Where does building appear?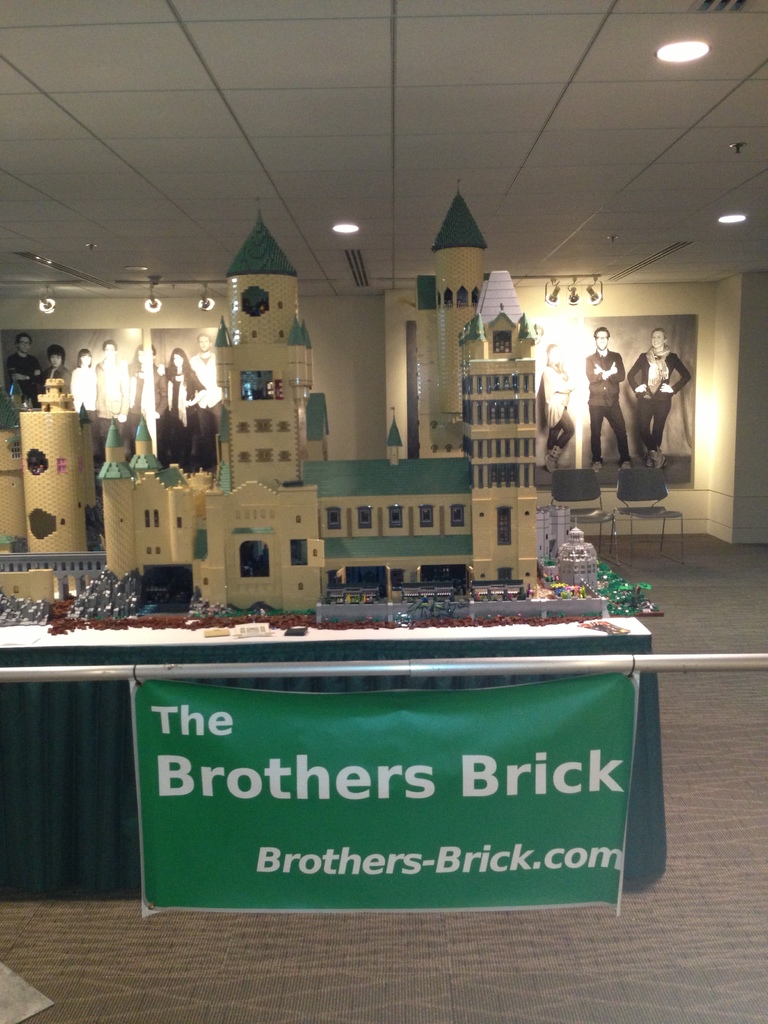
Appears at left=0, top=177, right=598, bottom=614.
